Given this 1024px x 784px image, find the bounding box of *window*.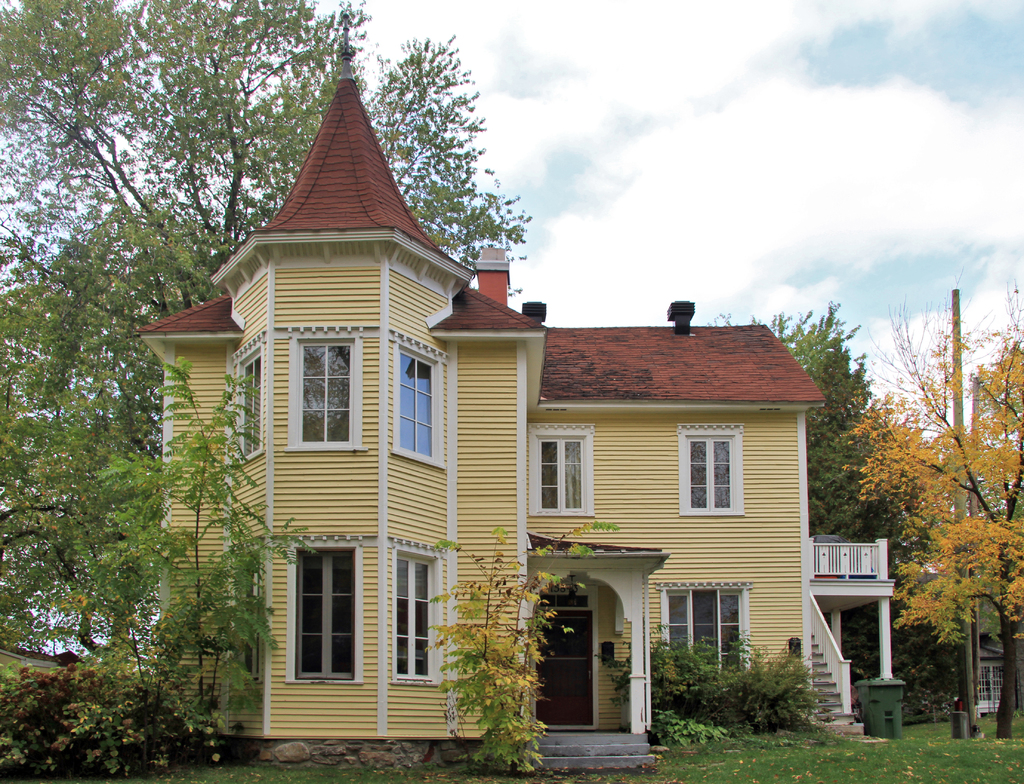
(293,326,356,451).
